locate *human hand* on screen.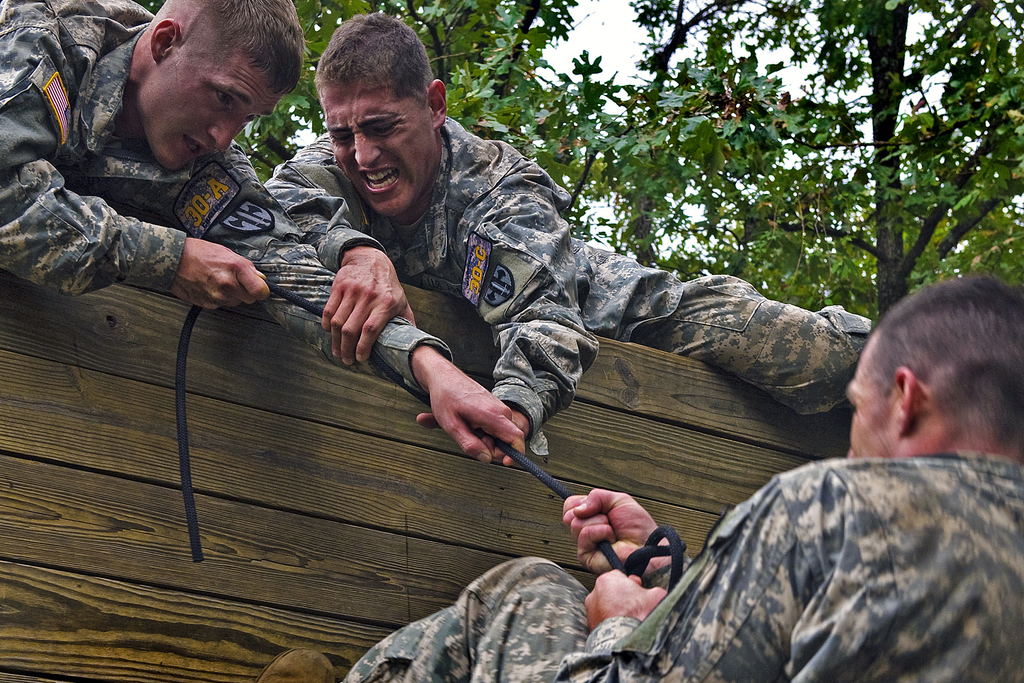
On screen at (581, 567, 670, 633).
